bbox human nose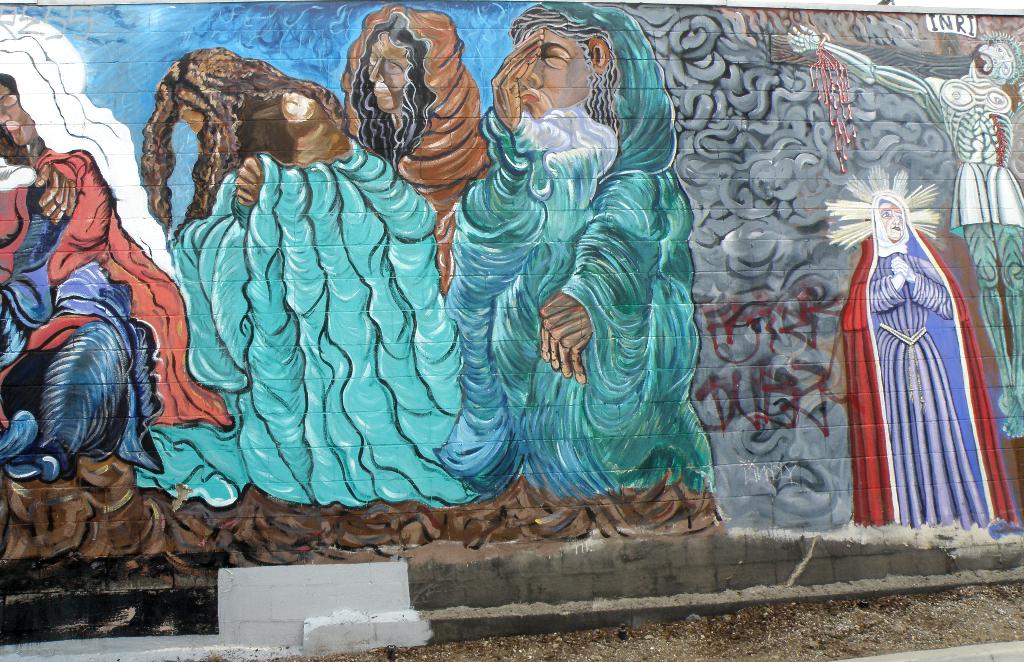
detection(991, 54, 1009, 65)
